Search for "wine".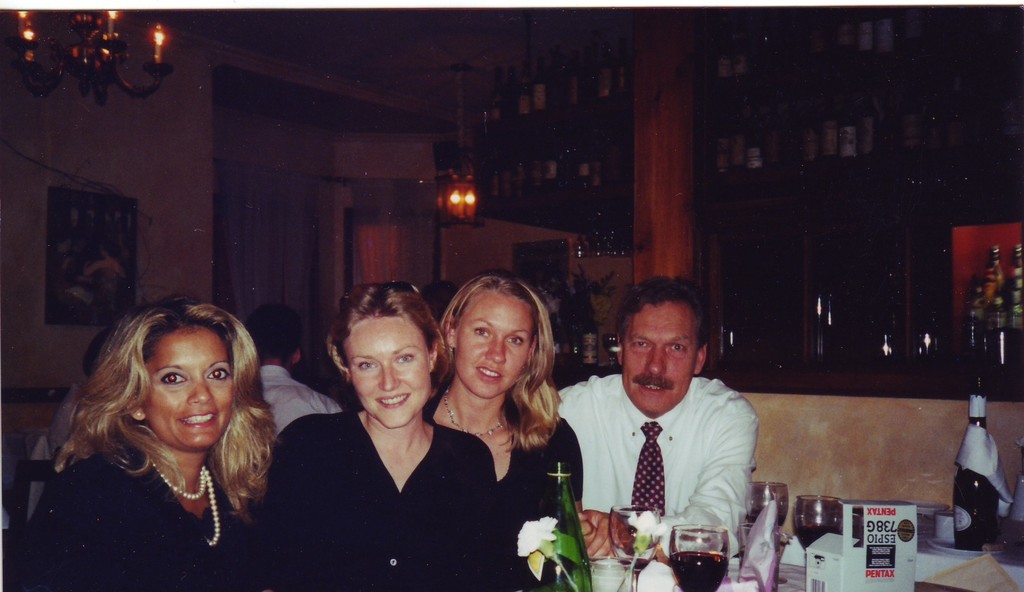
Found at bbox(751, 514, 792, 531).
